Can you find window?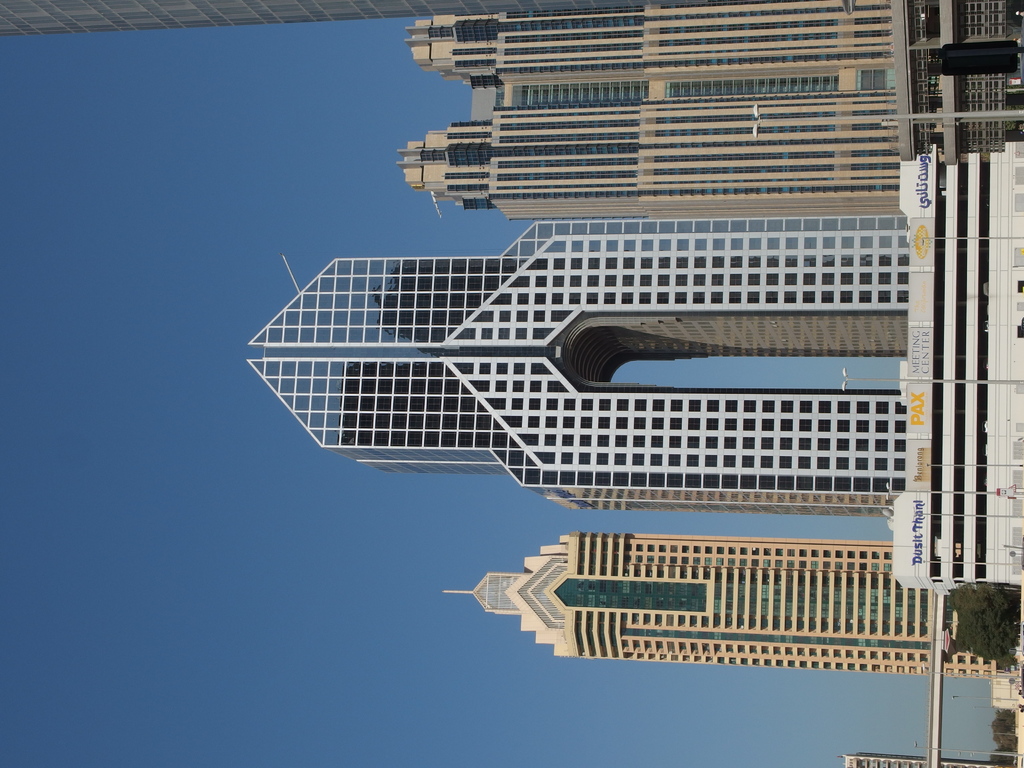
Yes, bounding box: left=823, top=236, right=836, bottom=250.
